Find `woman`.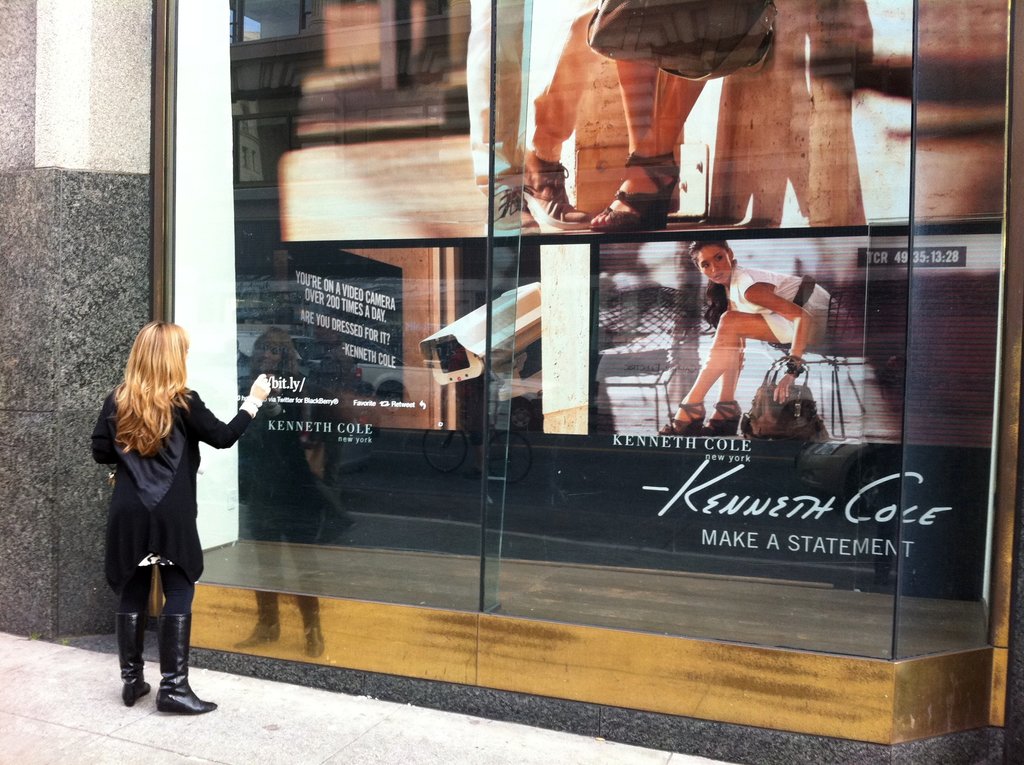
91,314,273,721.
